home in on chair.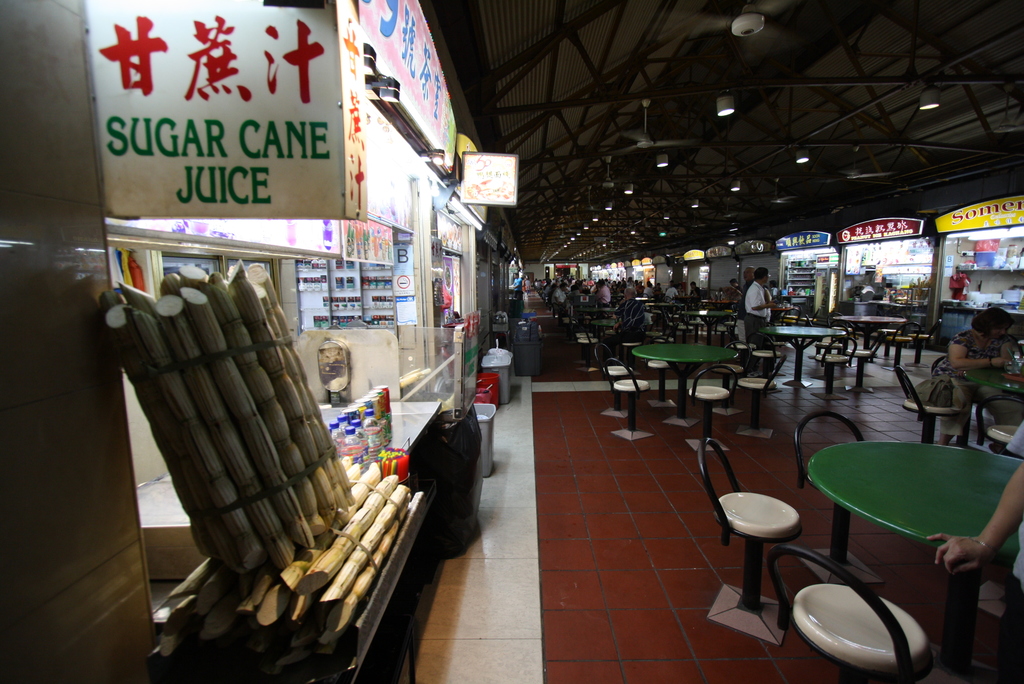
Homed in at <region>737, 338, 774, 443</region>.
